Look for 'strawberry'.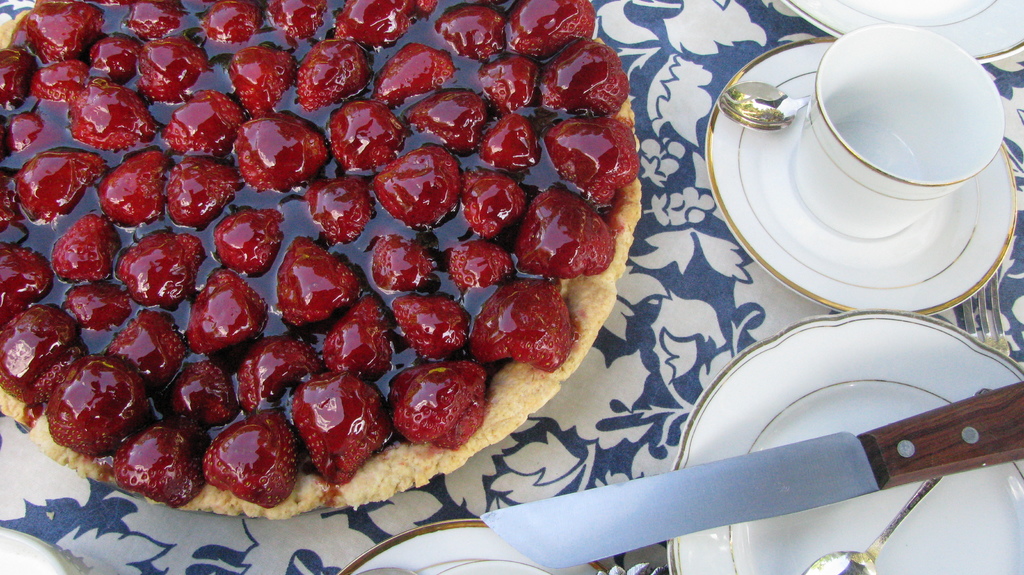
Found: (left=164, top=92, right=241, bottom=149).
